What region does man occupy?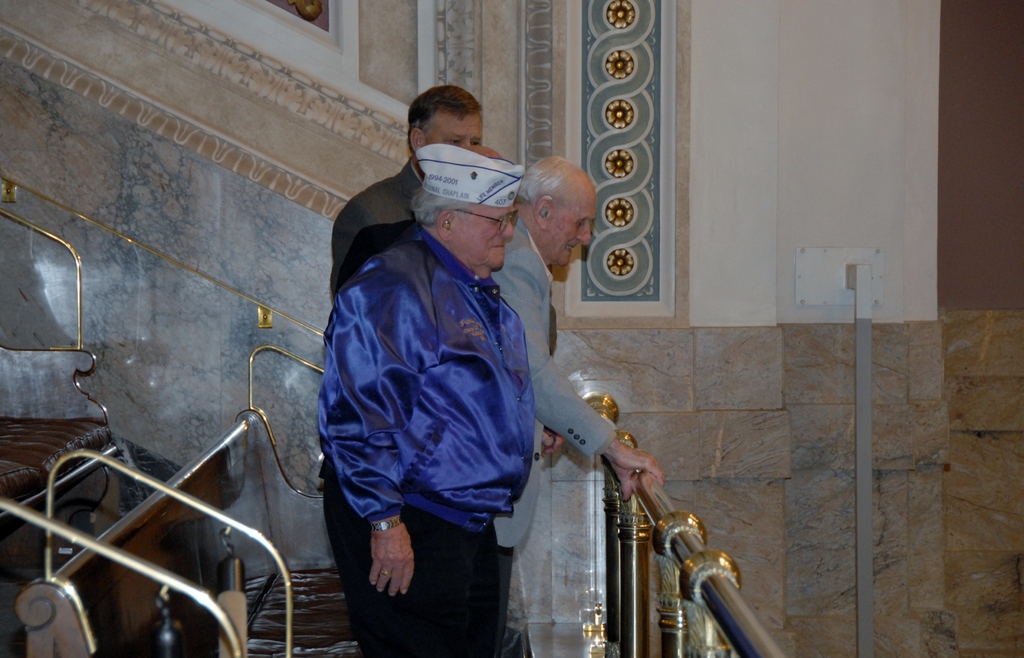
(left=330, top=81, right=483, bottom=294).
